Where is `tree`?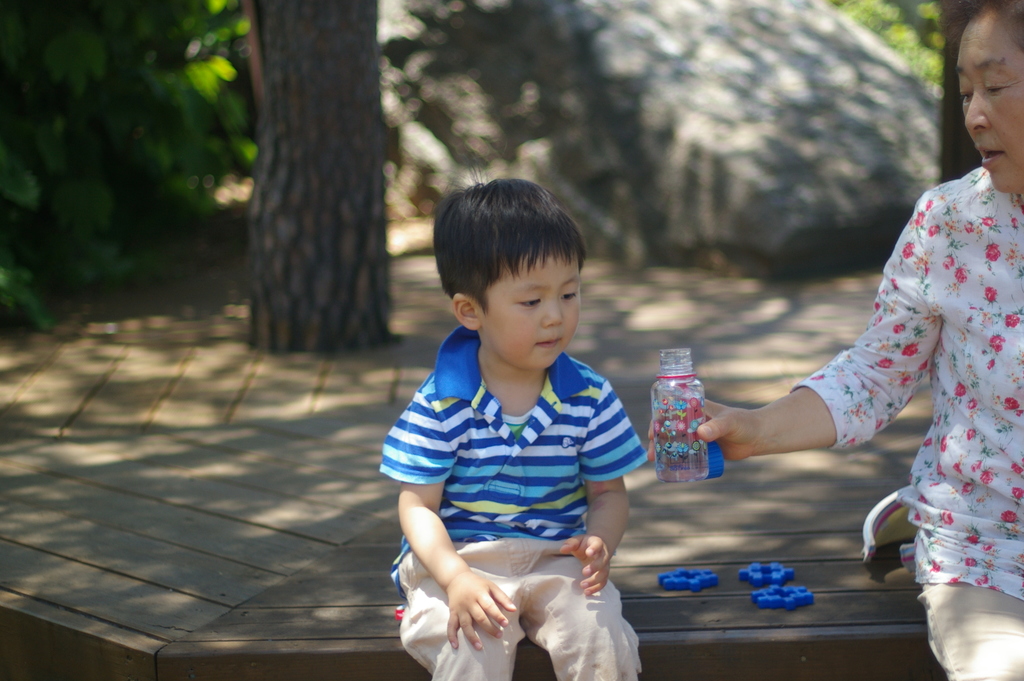
l=936, t=0, r=990, b=184.
